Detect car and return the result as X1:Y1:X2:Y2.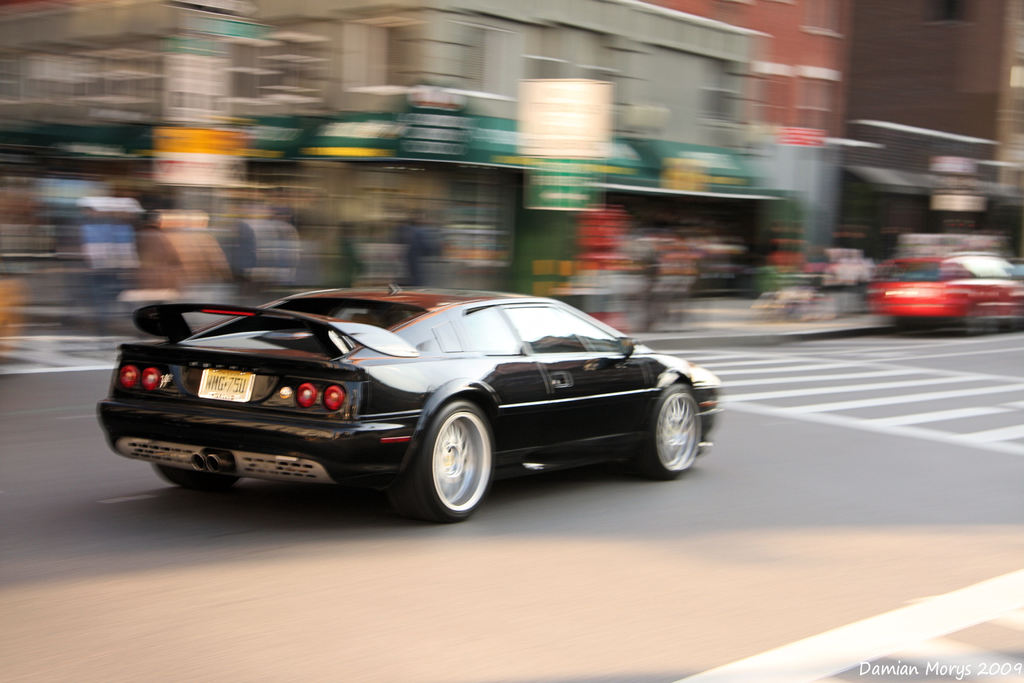
1009:258:1023:277.
